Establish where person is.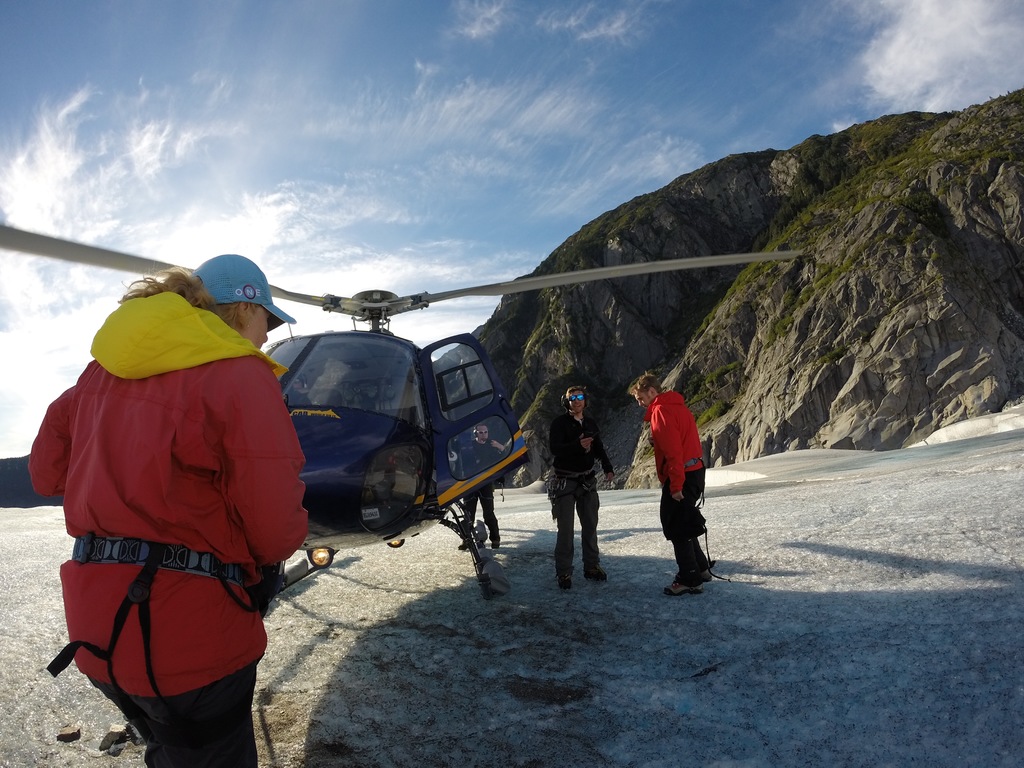
Established at <region>627, 371, 716, 605</region>.
